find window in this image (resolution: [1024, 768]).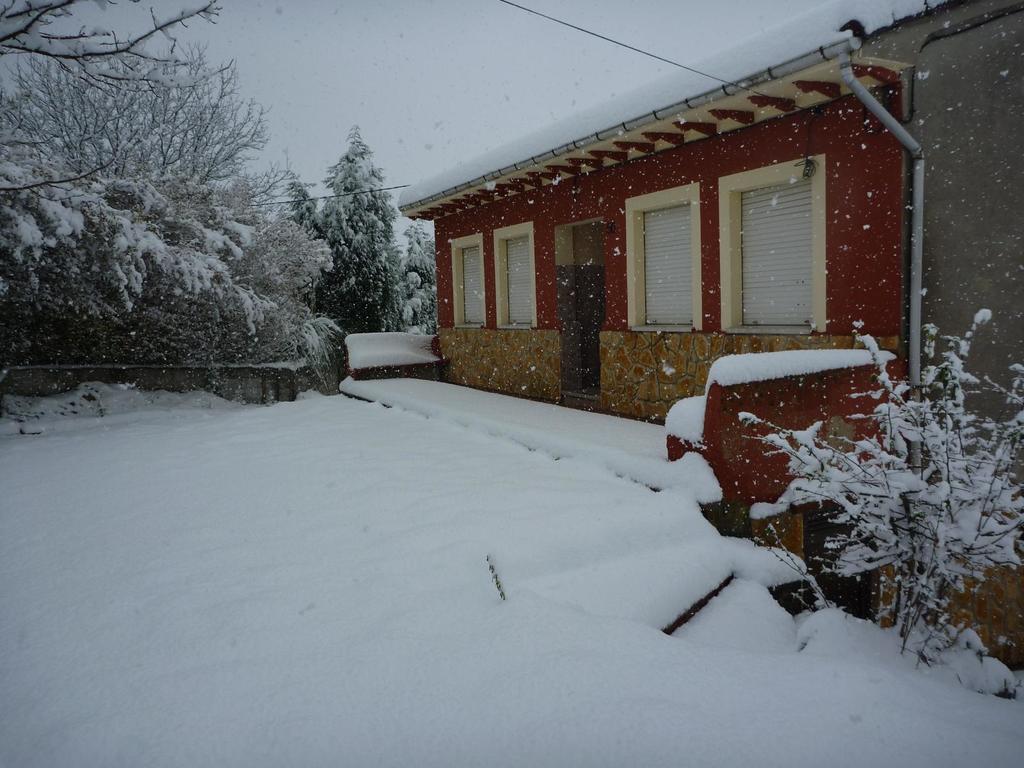
(489,221,543,331).
